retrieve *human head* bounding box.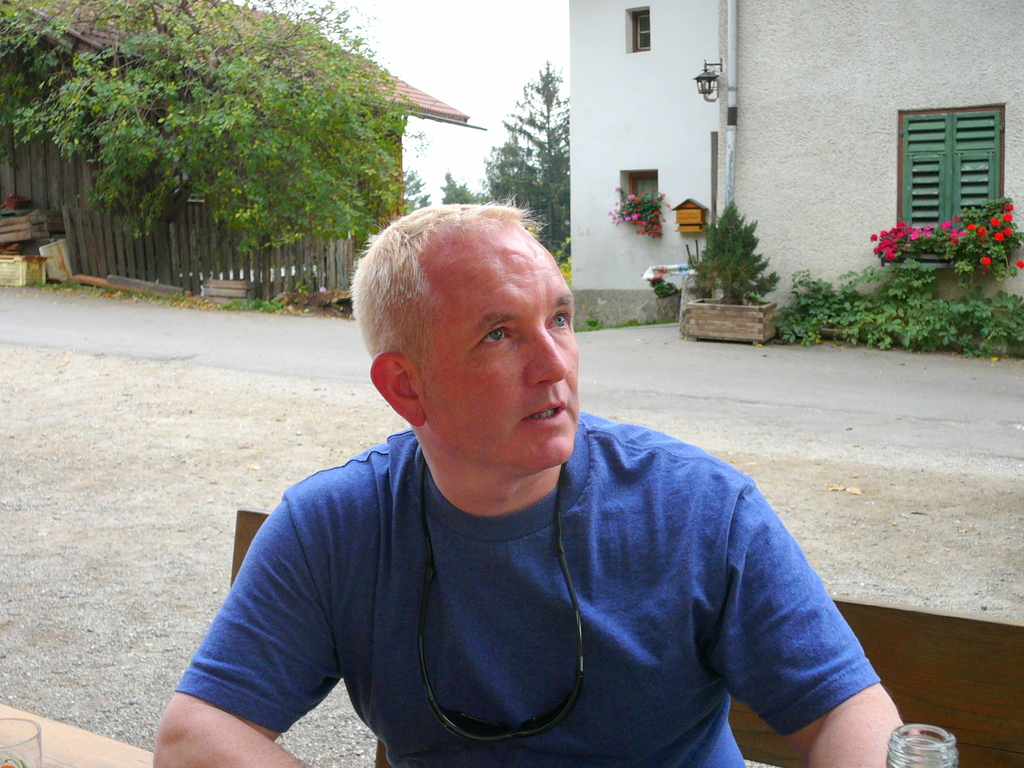
Bounding box: region(362, 194, 585, 478).
